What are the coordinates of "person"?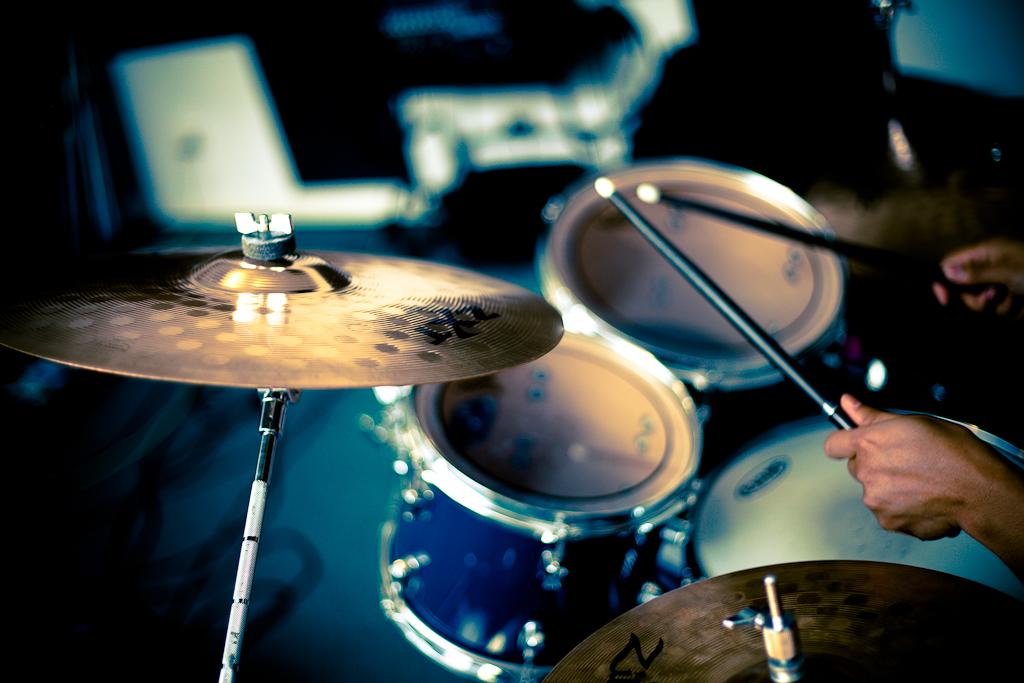
box=[815, 253, 1023, 562].
